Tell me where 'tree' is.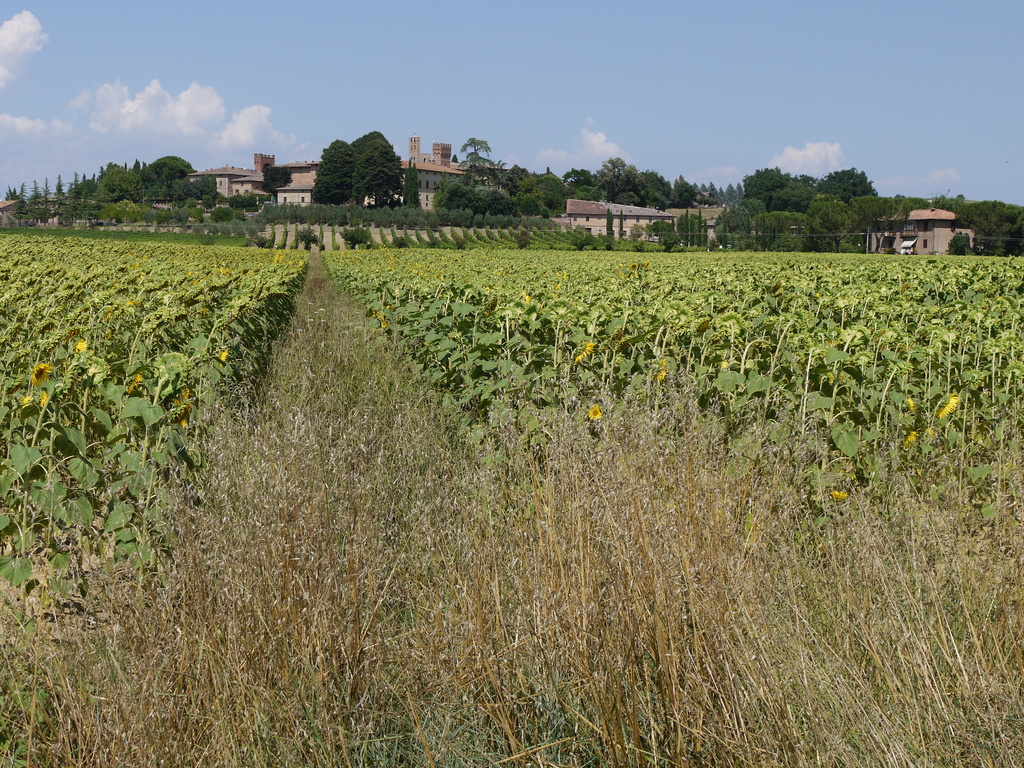
'tree' is at detection(474, 182, 518, 222).
